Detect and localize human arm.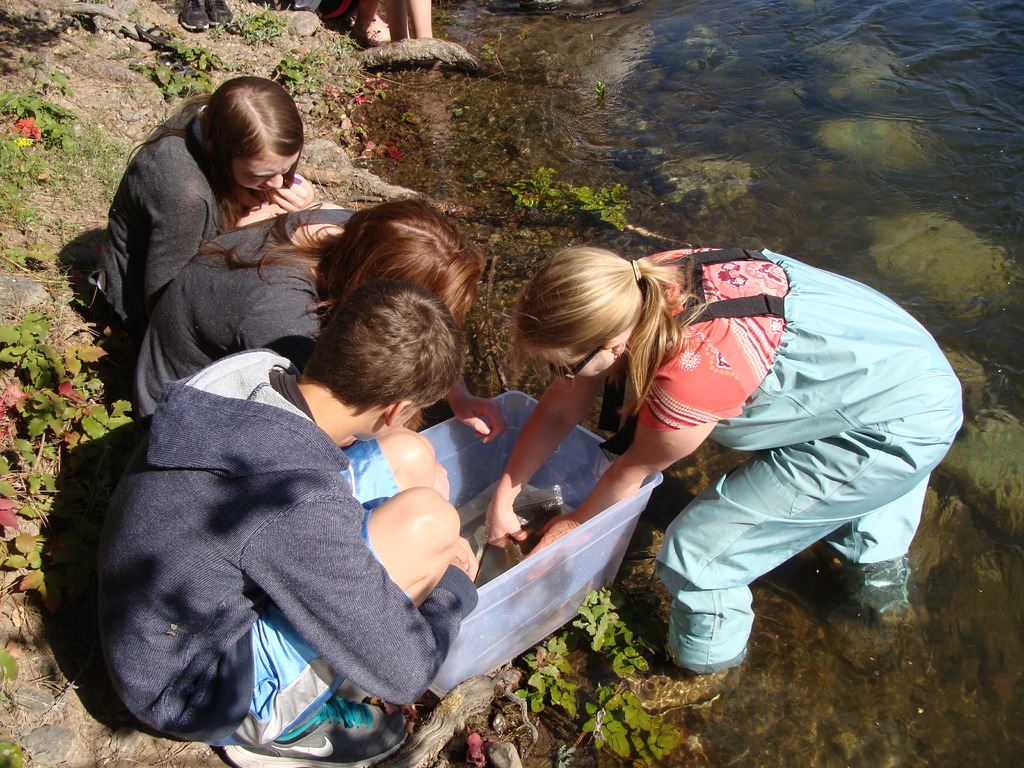
Localized at 435/373/515/445.
